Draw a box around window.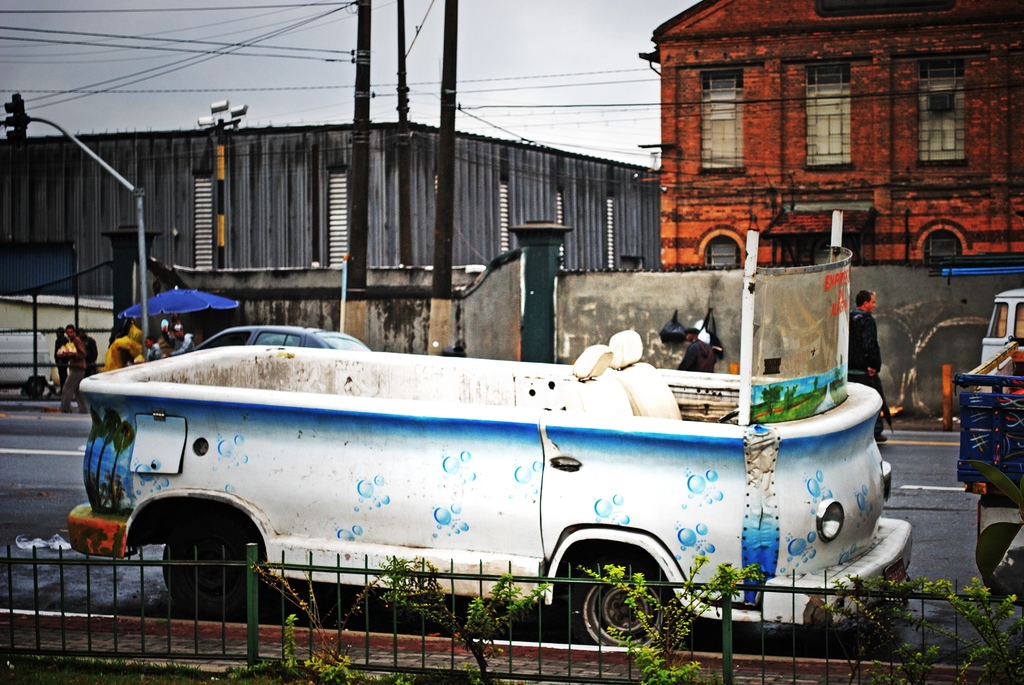
(804, 63, 854, 169).
